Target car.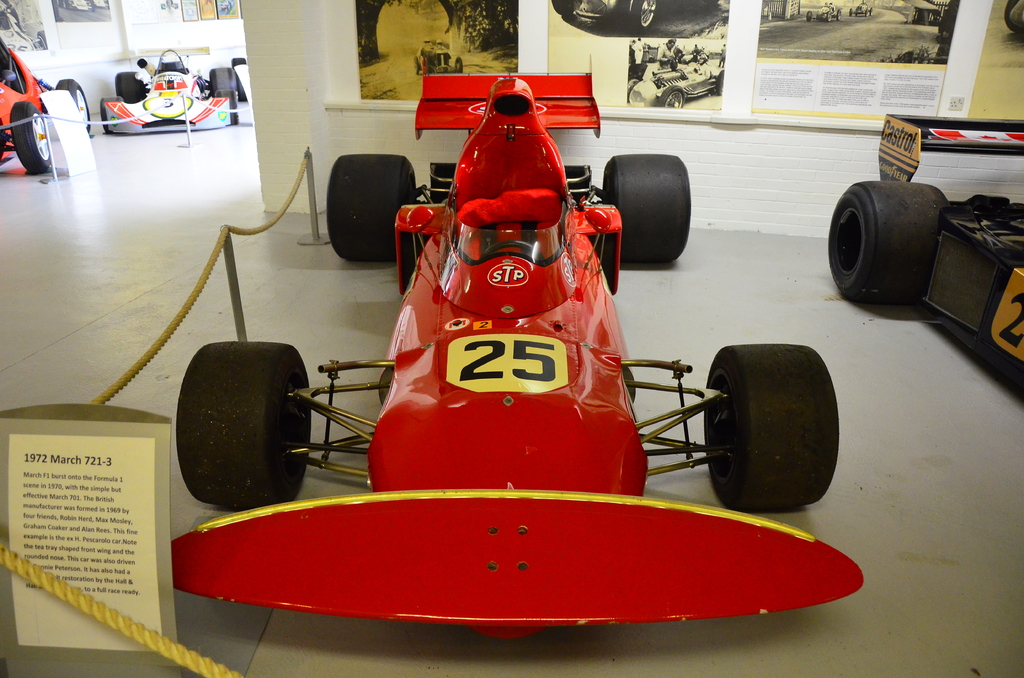
Target region: pyautogui.locateOnScreen(170, 68, 865, 644).
